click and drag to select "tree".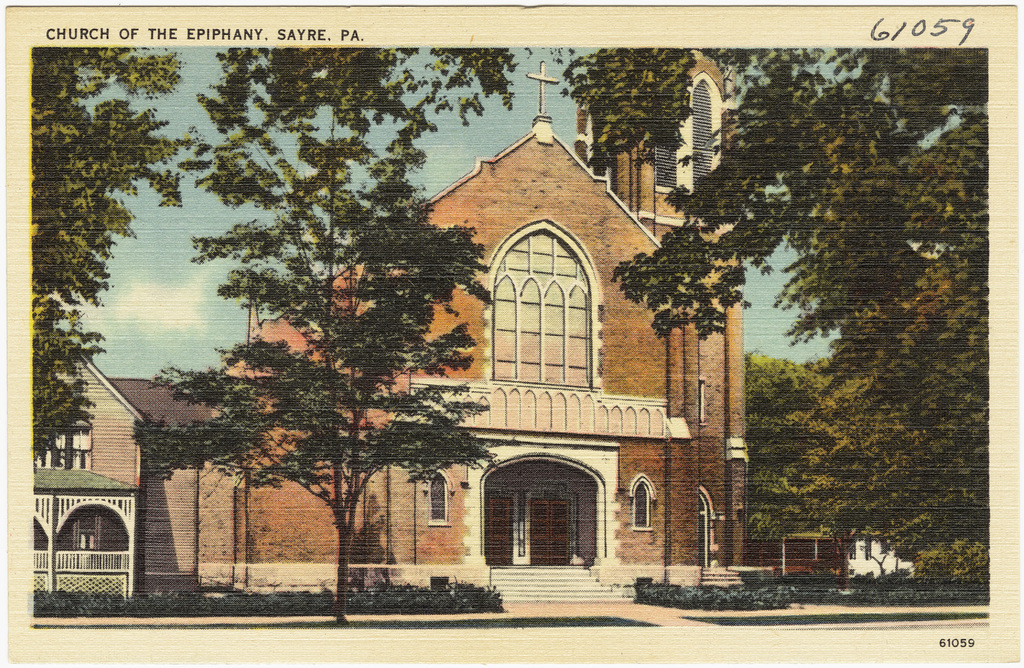
Selection: {"left": 743, "top": 352, "right": 849, "bottom": 542}.
